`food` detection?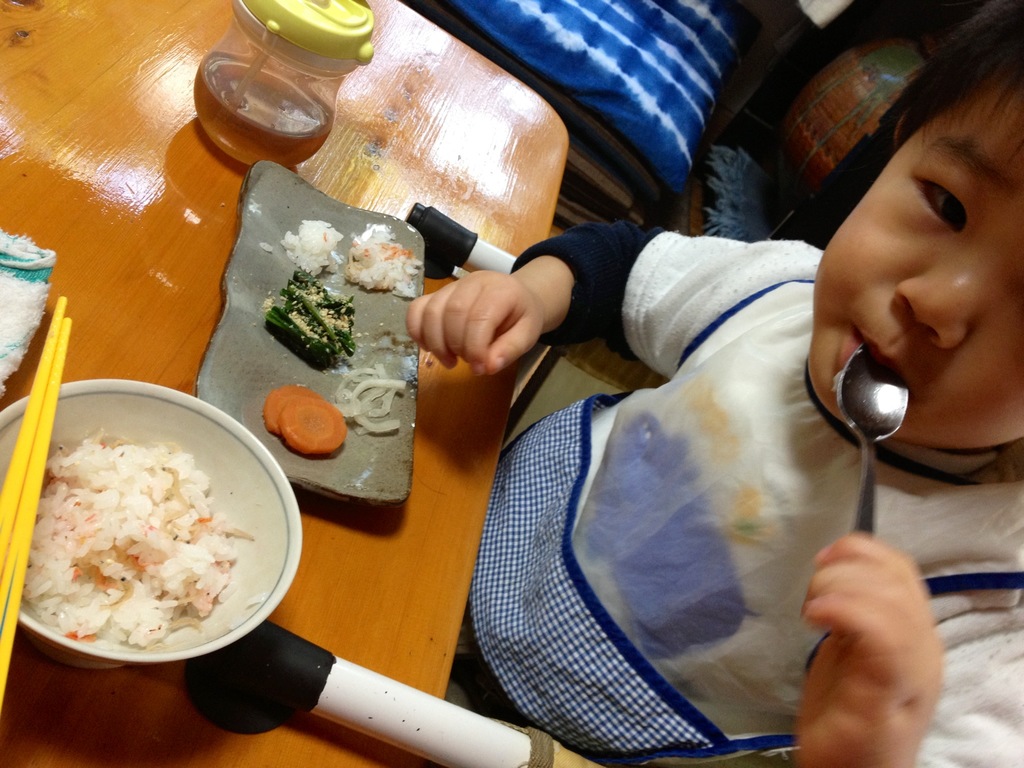
282/397/348/456
